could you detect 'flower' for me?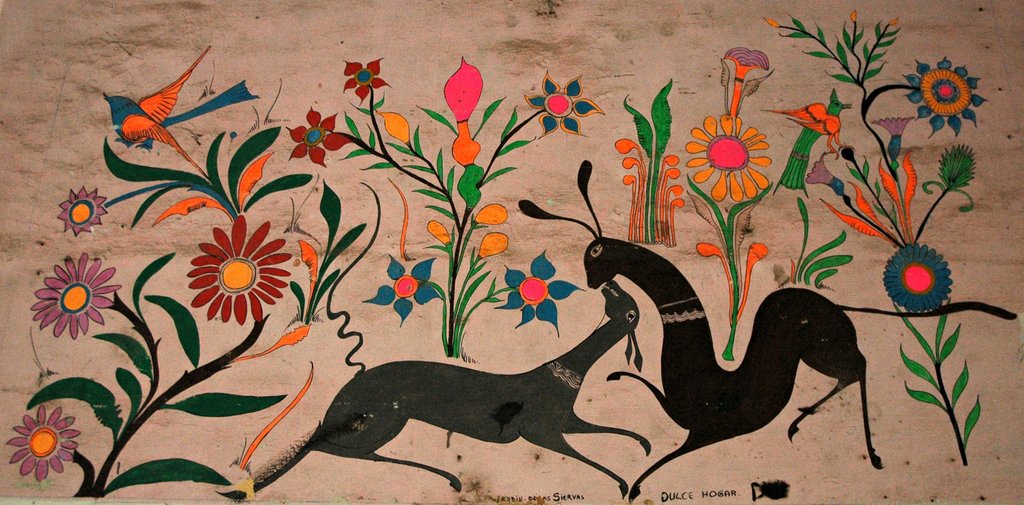
Detection result: [left=884, top=246, right=951, bottom=317].
